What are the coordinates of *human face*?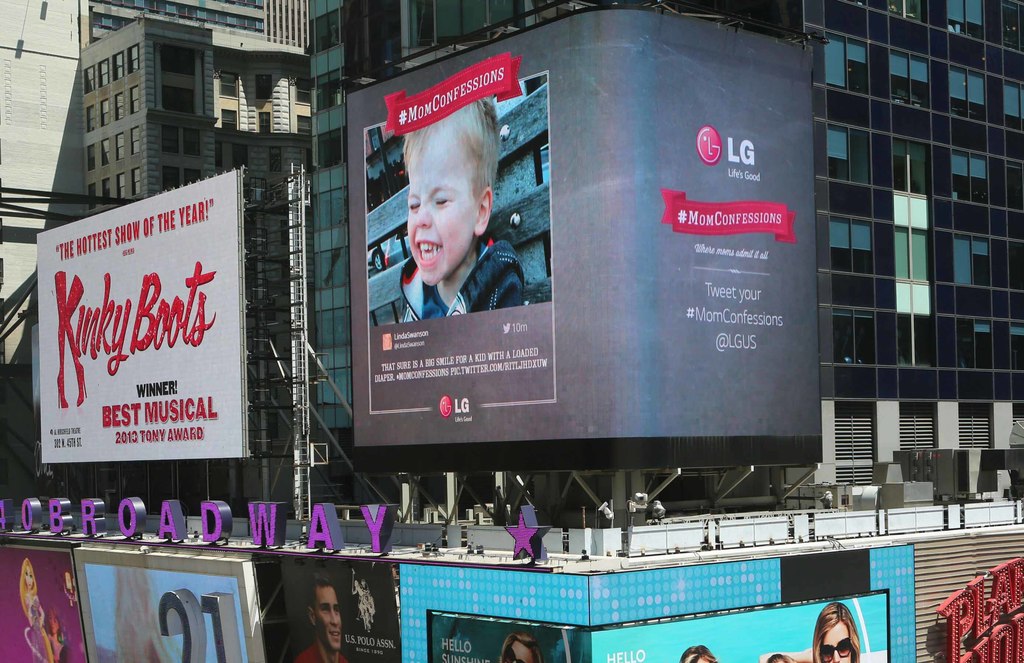
817:625:850:662.
